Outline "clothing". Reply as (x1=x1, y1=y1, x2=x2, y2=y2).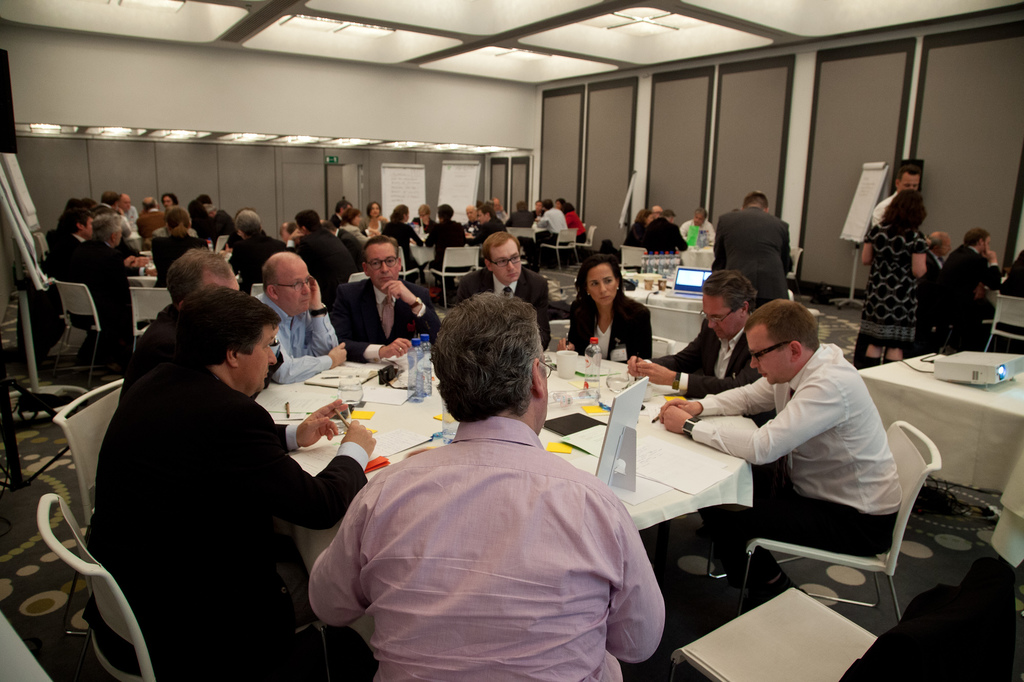
(x1=712, y1=207, x2=797, y2=307).
